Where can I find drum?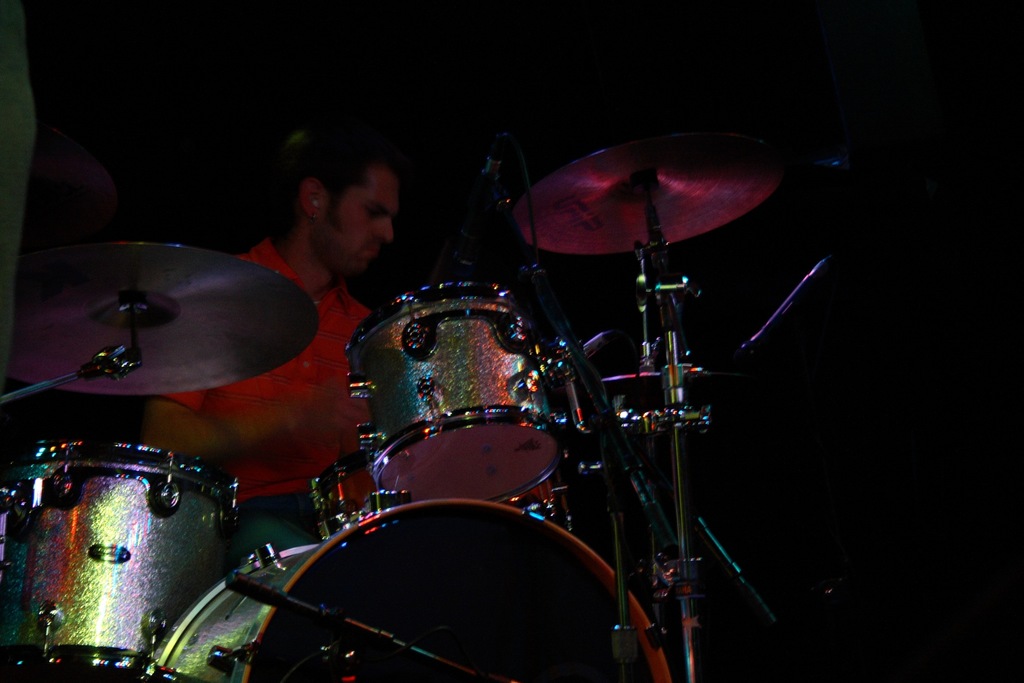
You can find it at 346/281/568/504.
